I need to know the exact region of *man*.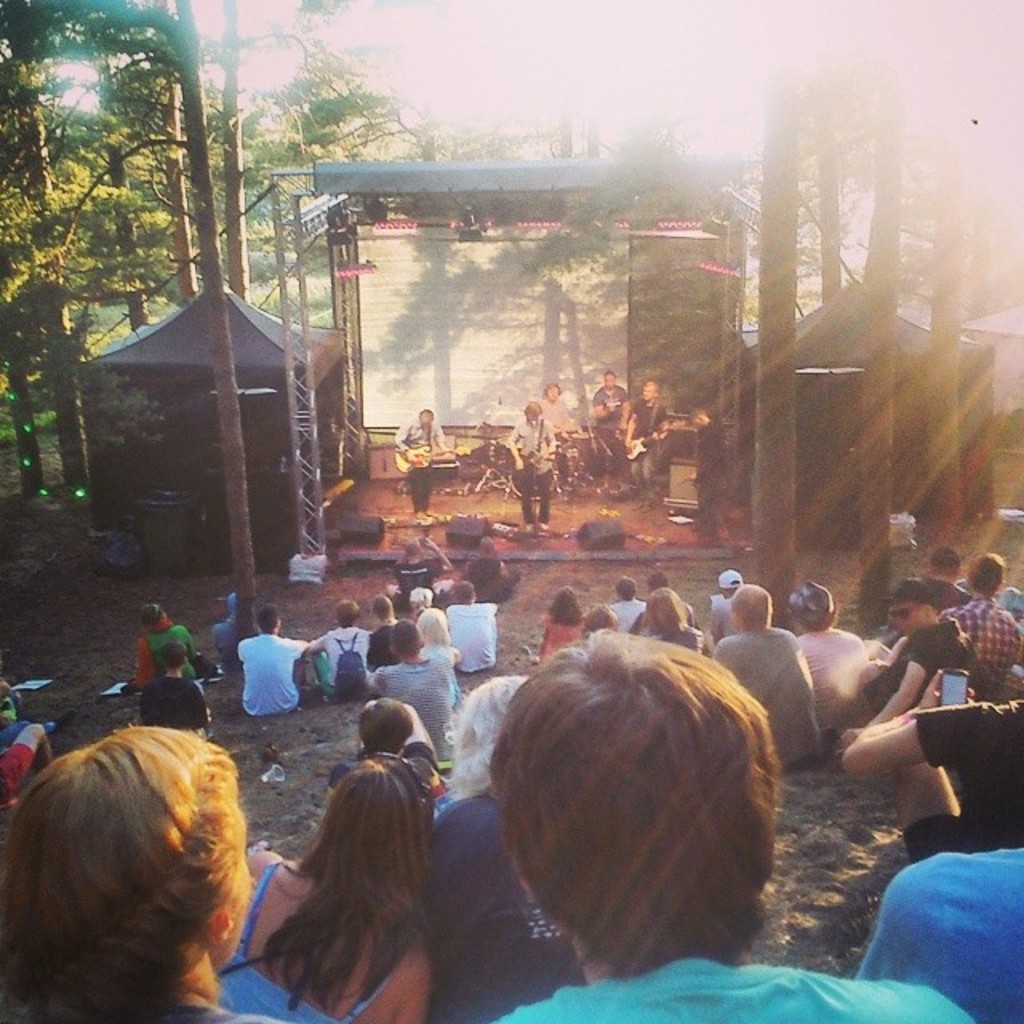
Region: detection(616, 379, 669, 488).
